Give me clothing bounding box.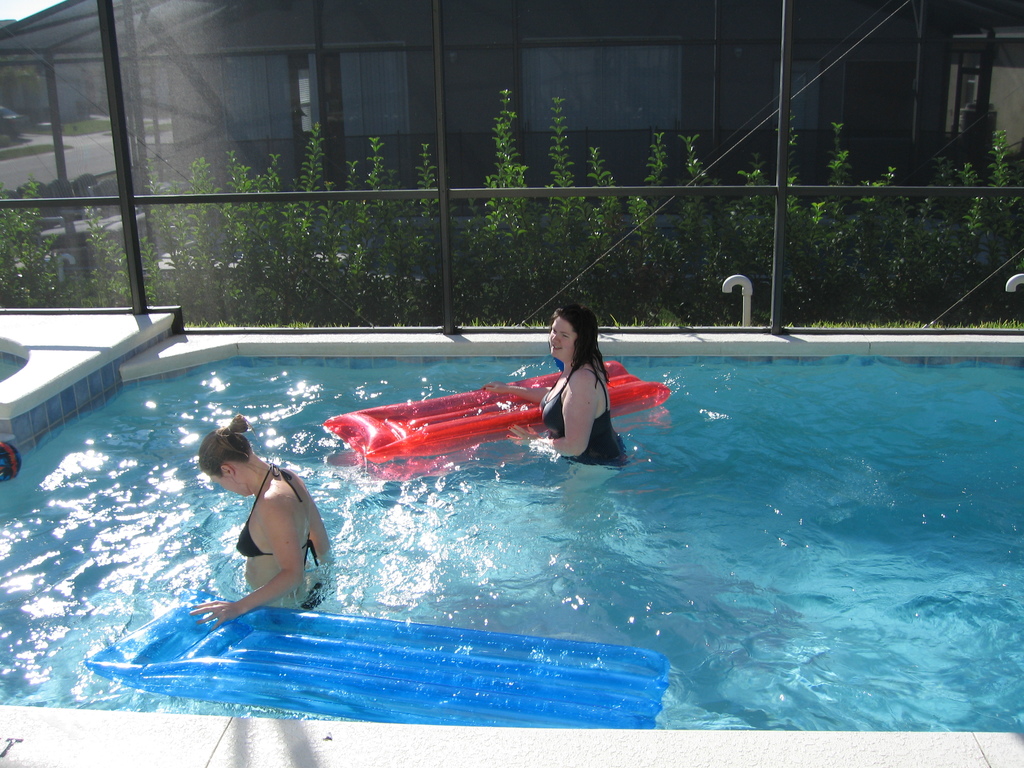
234/459/320/611.
